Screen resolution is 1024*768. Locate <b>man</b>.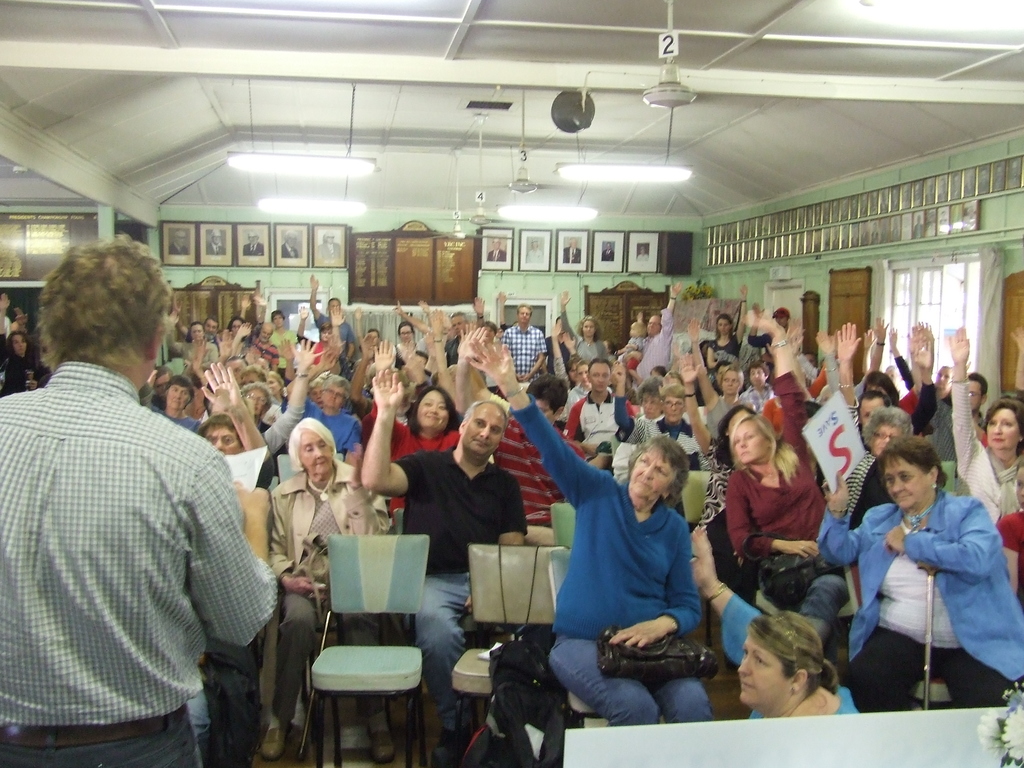
pyautogui.locateOnScreen(164, 376, 201, 431).
